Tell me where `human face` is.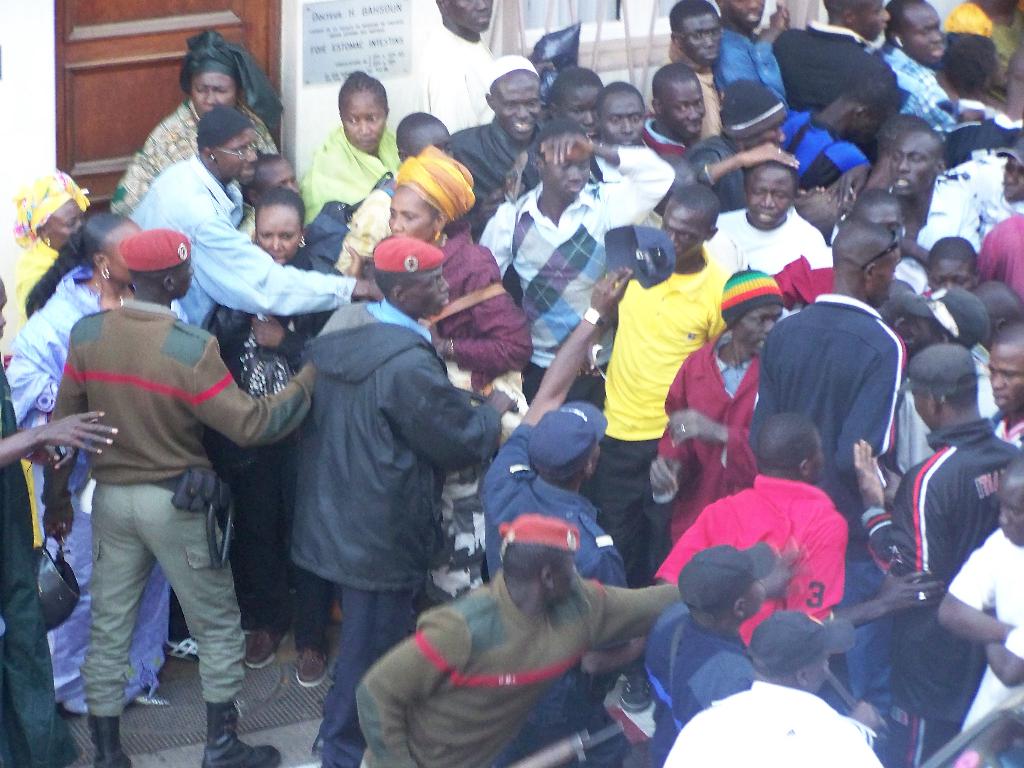
`human face` is at (x1=192, y1=72, x2=246, y2=114).
